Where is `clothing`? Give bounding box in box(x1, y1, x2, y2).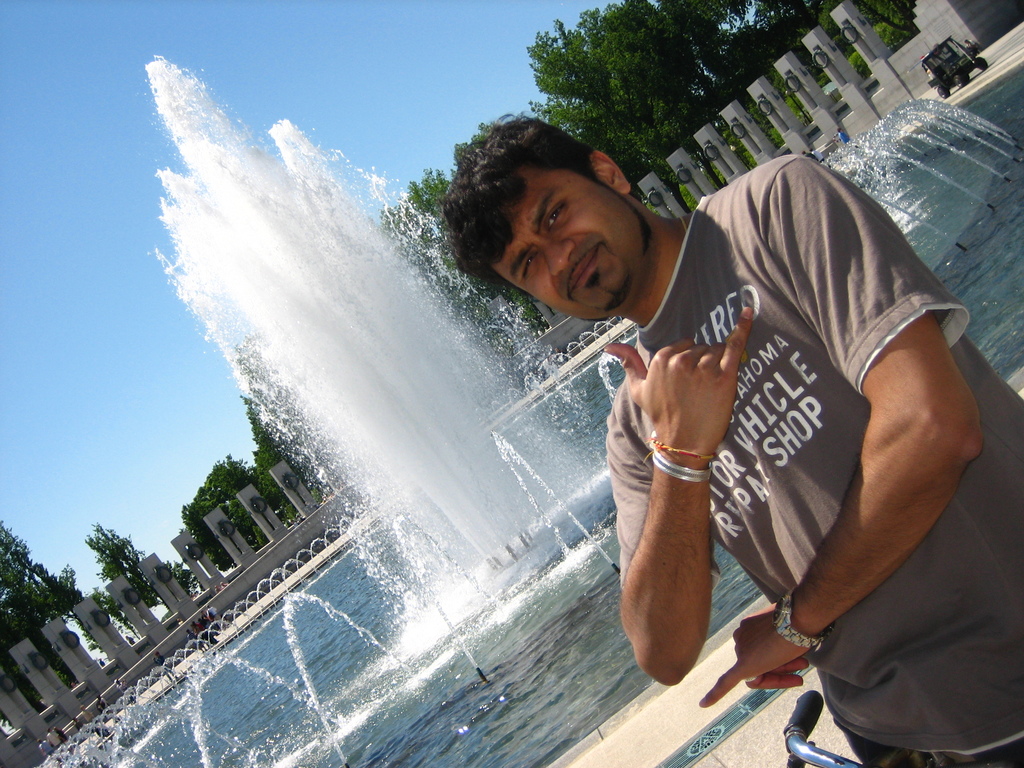
box(604, 157, 1023, 767).
